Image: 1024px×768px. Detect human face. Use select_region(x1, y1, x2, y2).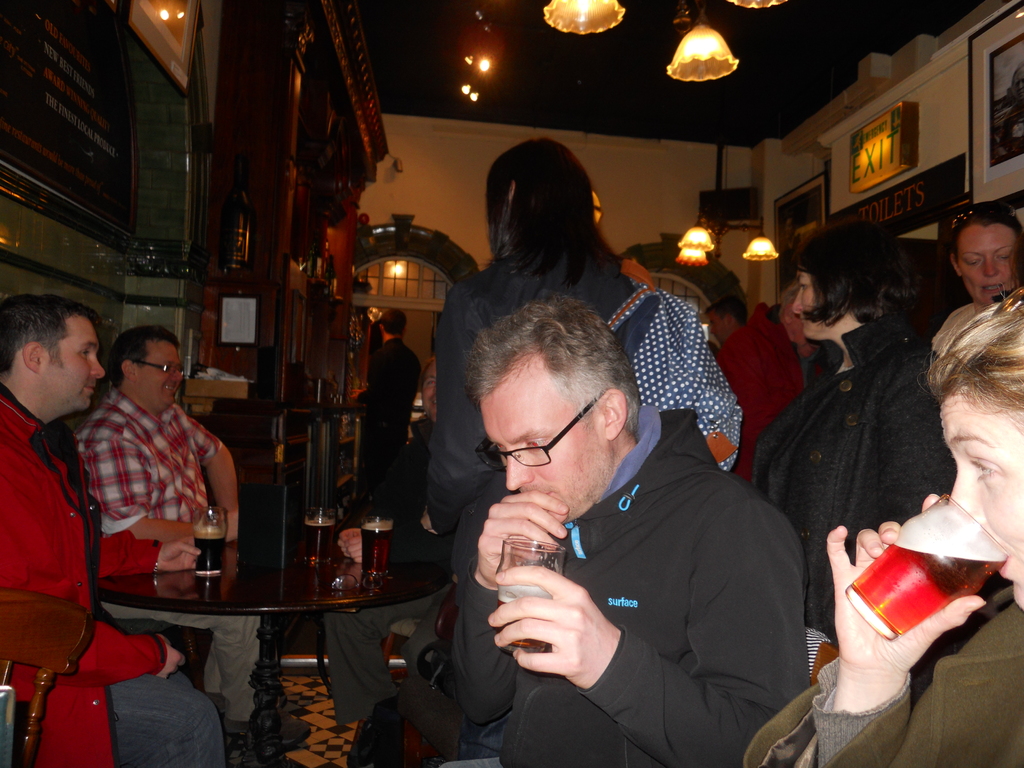
select_region(954, 220, 1021, 303).
